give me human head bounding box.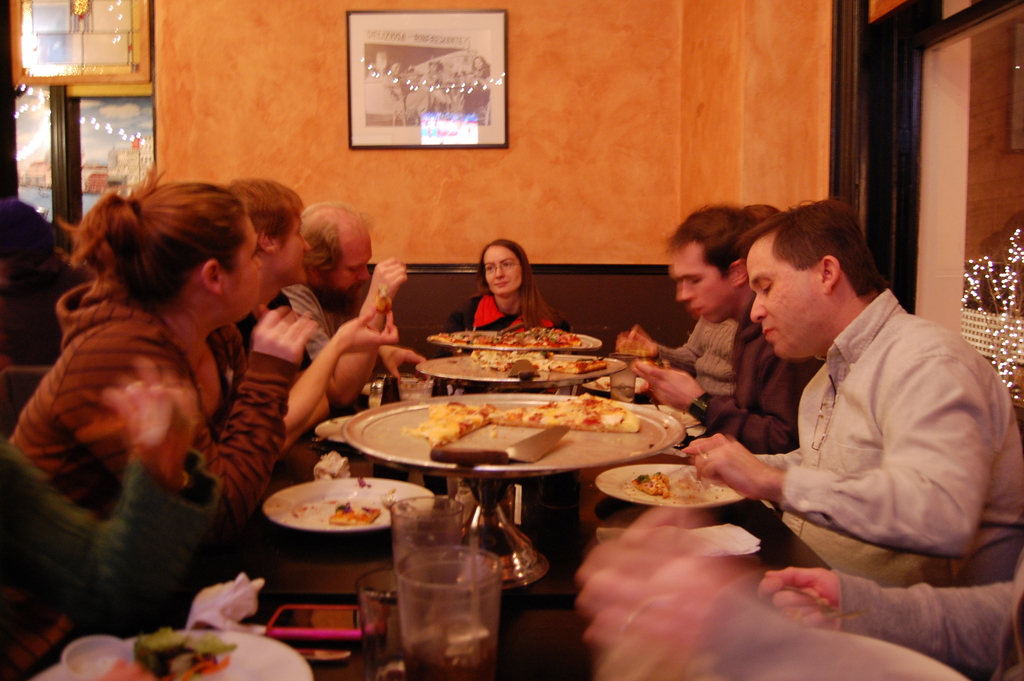
crop(477, 239, 563, 329).
